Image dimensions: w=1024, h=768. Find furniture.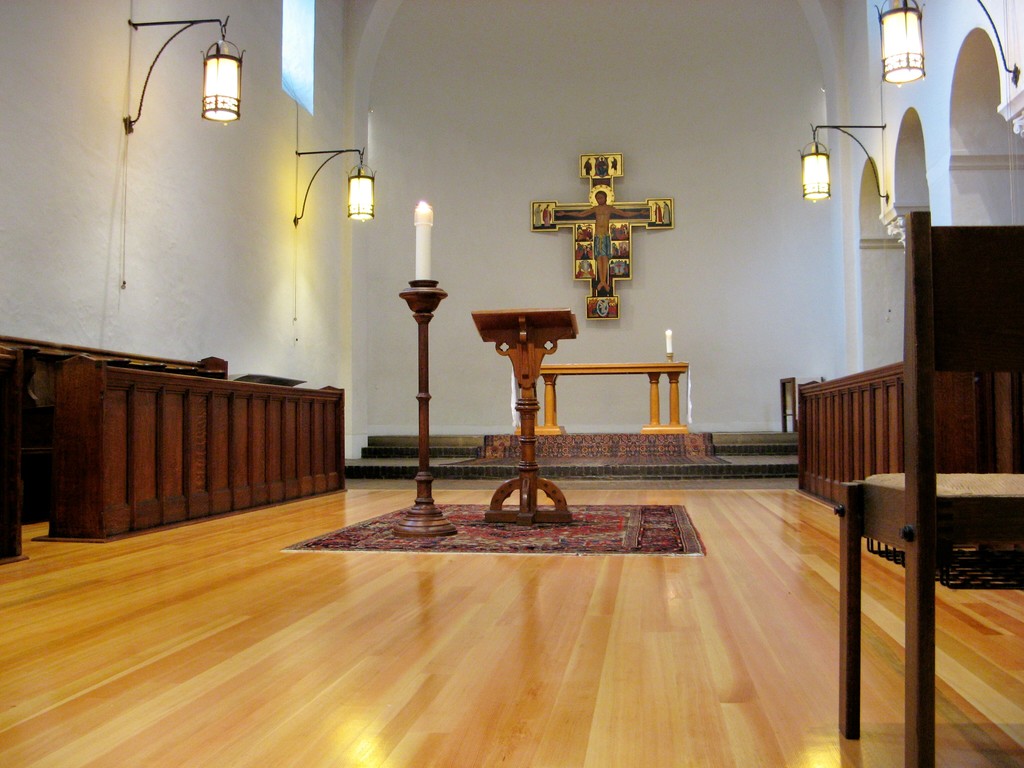
box=[798, 354, 1023, 514].
